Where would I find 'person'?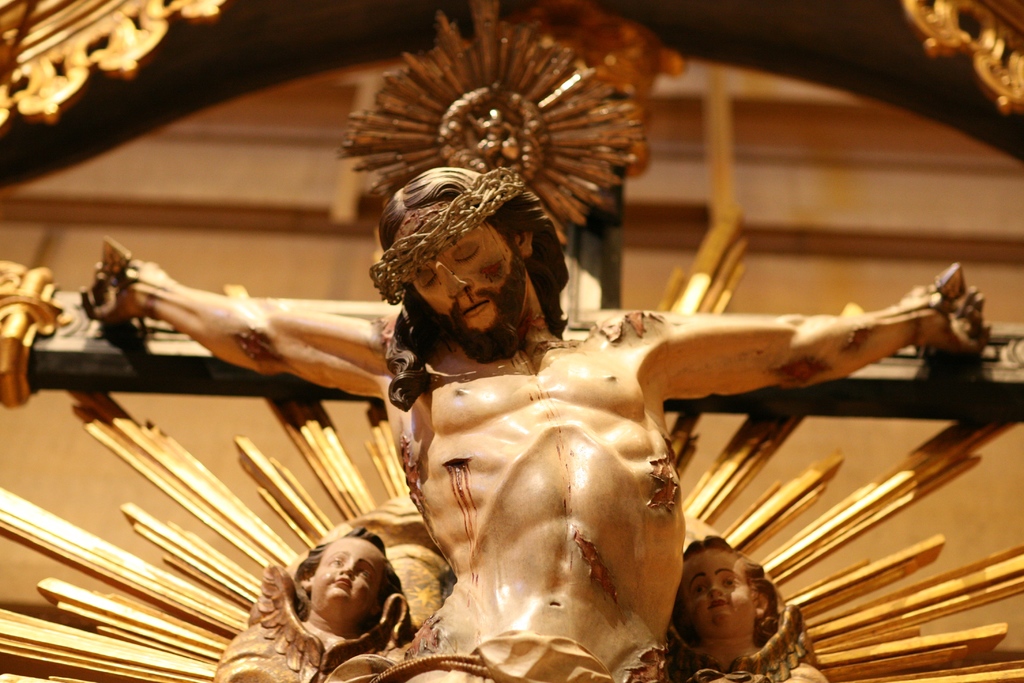
At bbox(669, 532, 828, 682).
